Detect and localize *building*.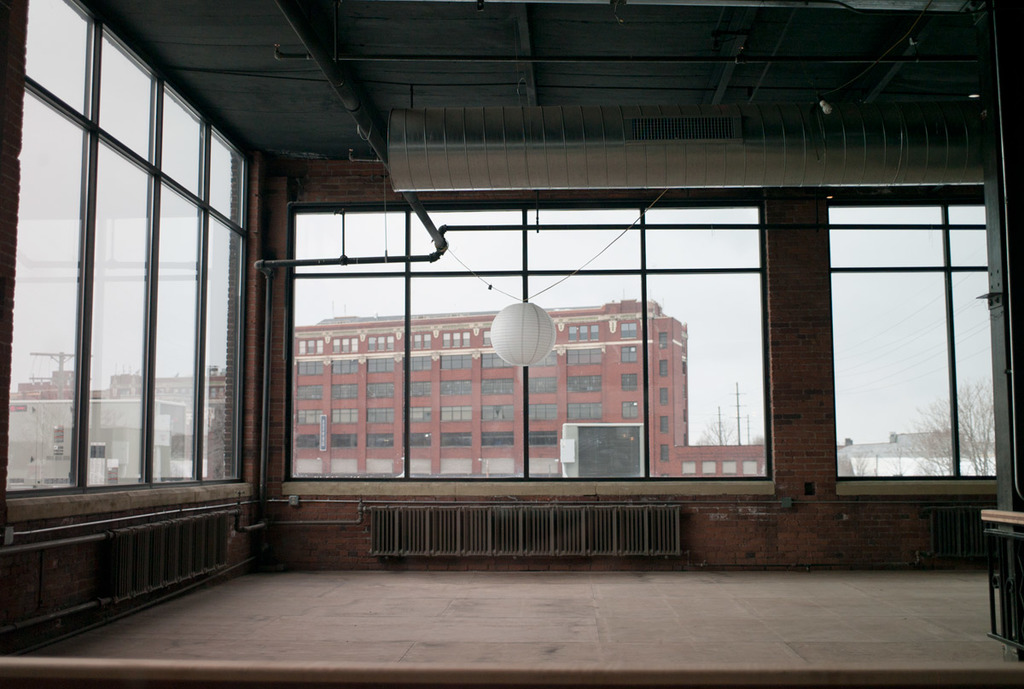
Localized at 0/0/1023/688.
